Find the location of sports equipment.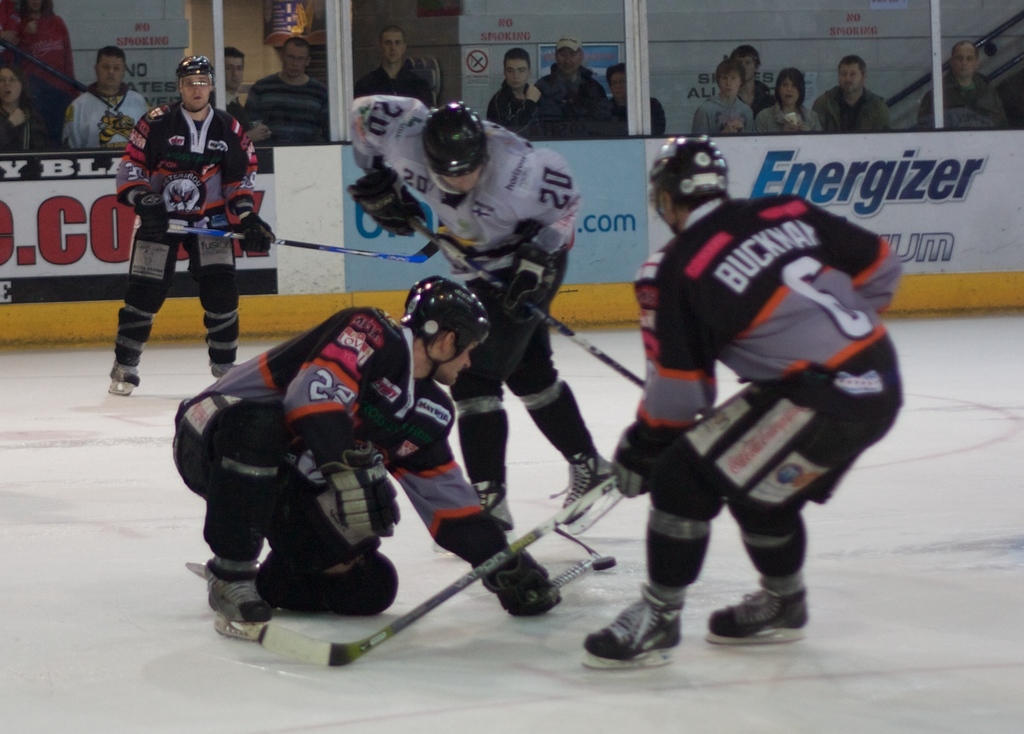
Location: BBox(479, 552, 565, 619).
